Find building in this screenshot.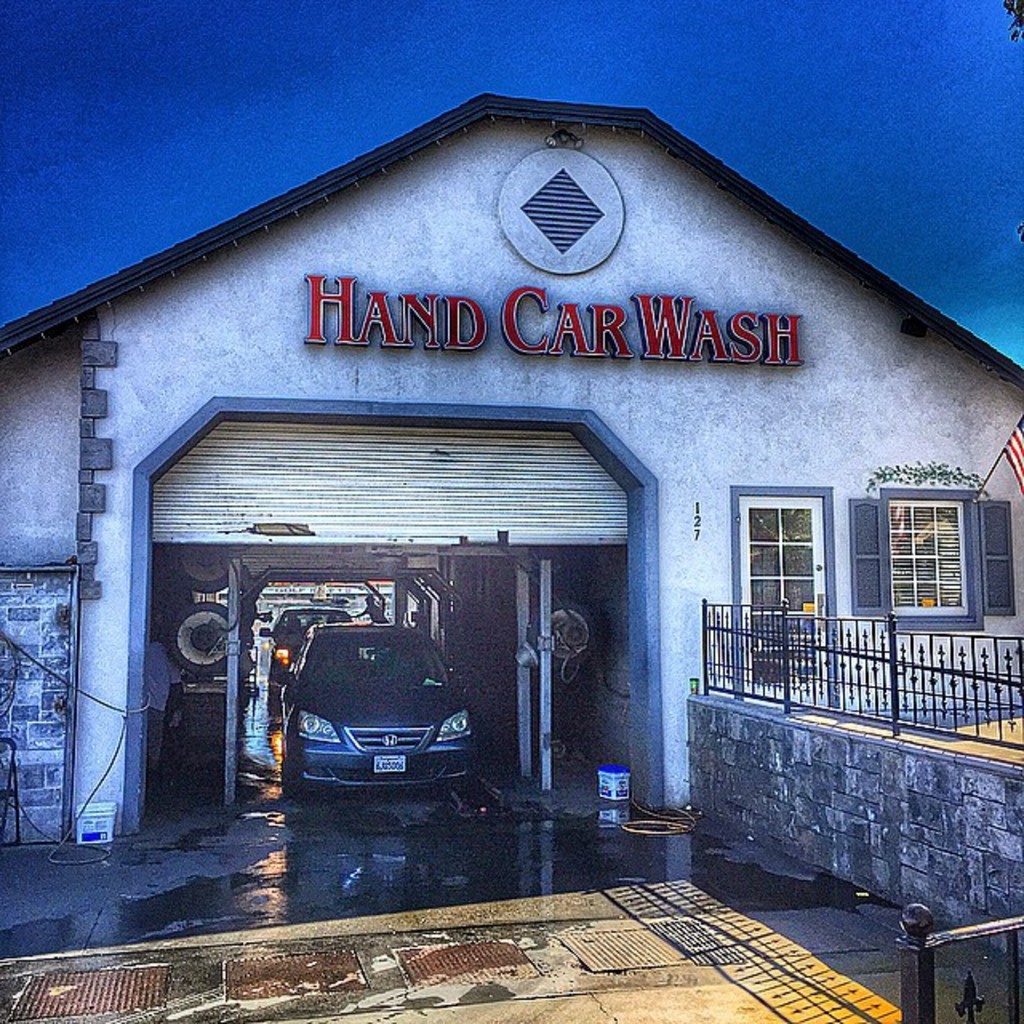
The bounding box for building is 0 104 1022 842.
